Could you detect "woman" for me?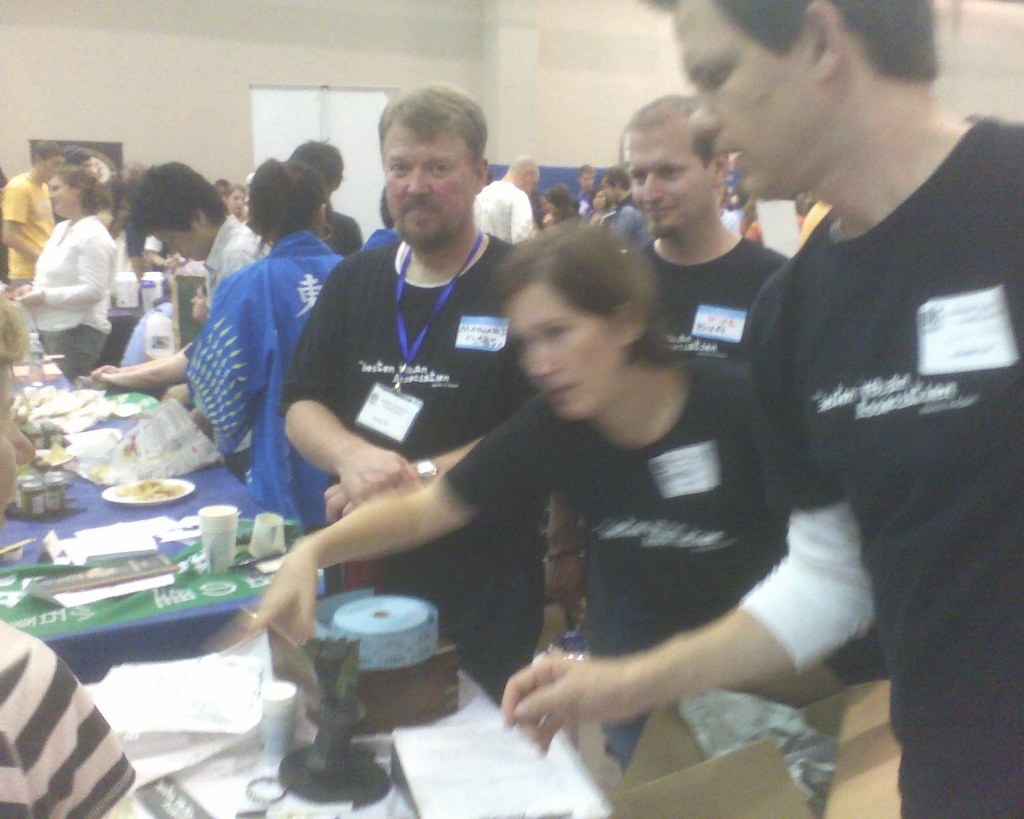
Detection result: locate(191, 154, 346, 591).
